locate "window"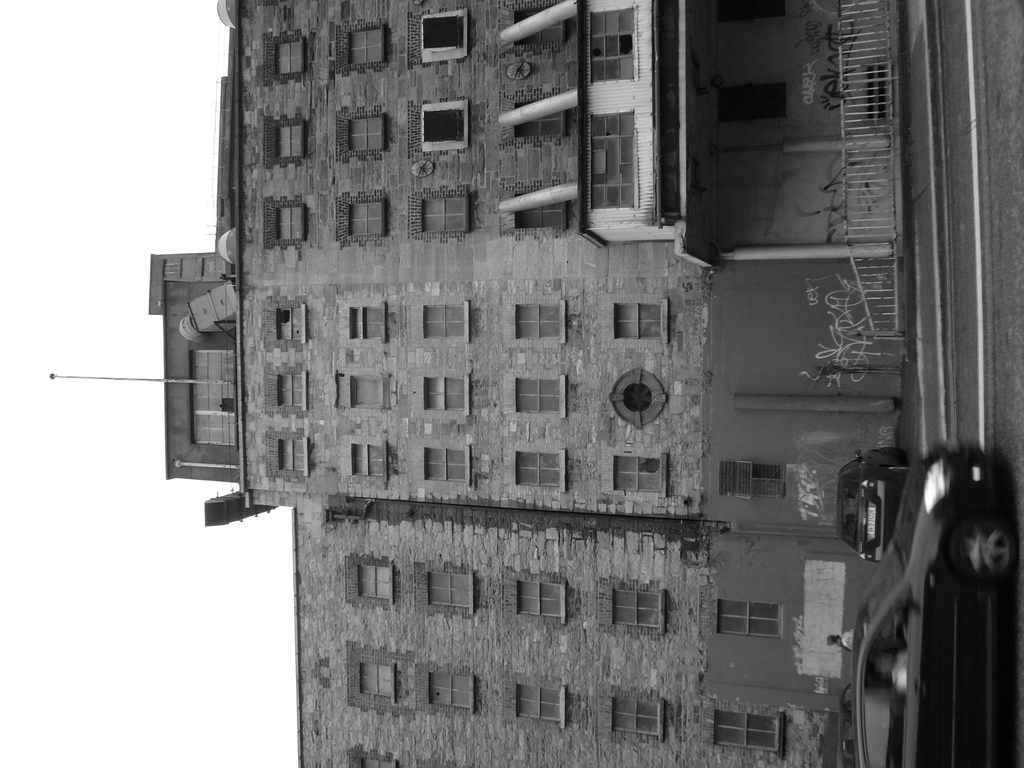
422:304:464:337
